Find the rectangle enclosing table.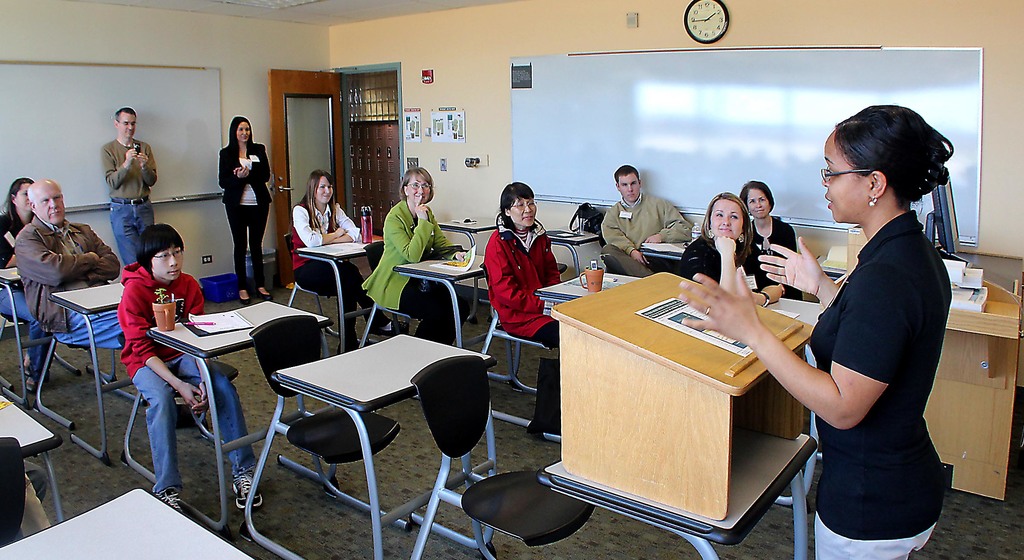
<box>33,286,127,460</box>.
